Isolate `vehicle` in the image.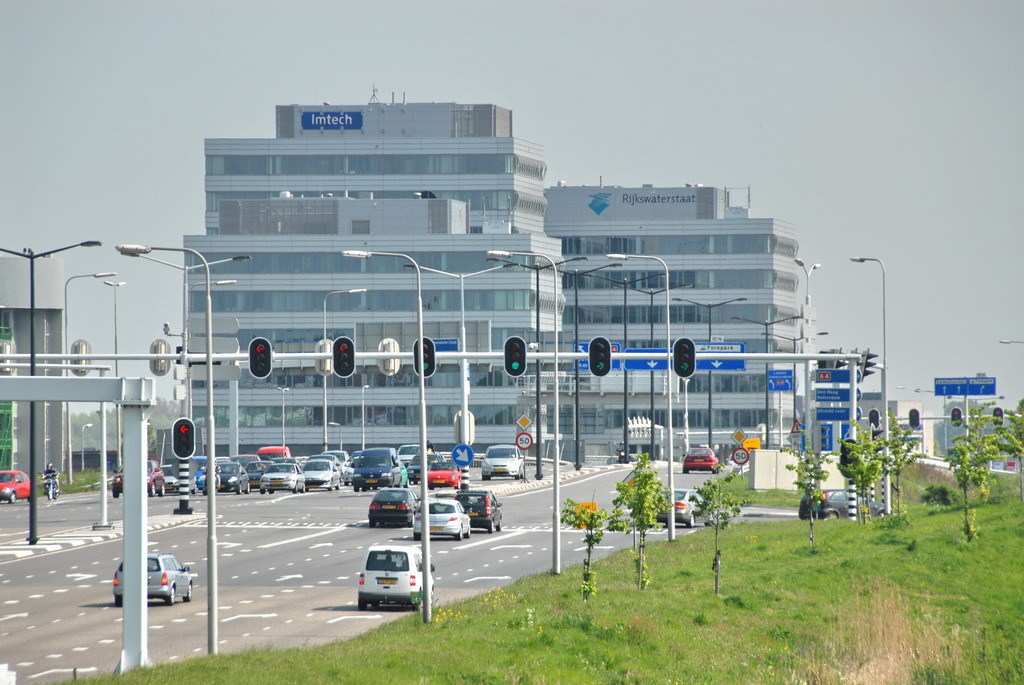
Isolated region: 476 438 529 478.
